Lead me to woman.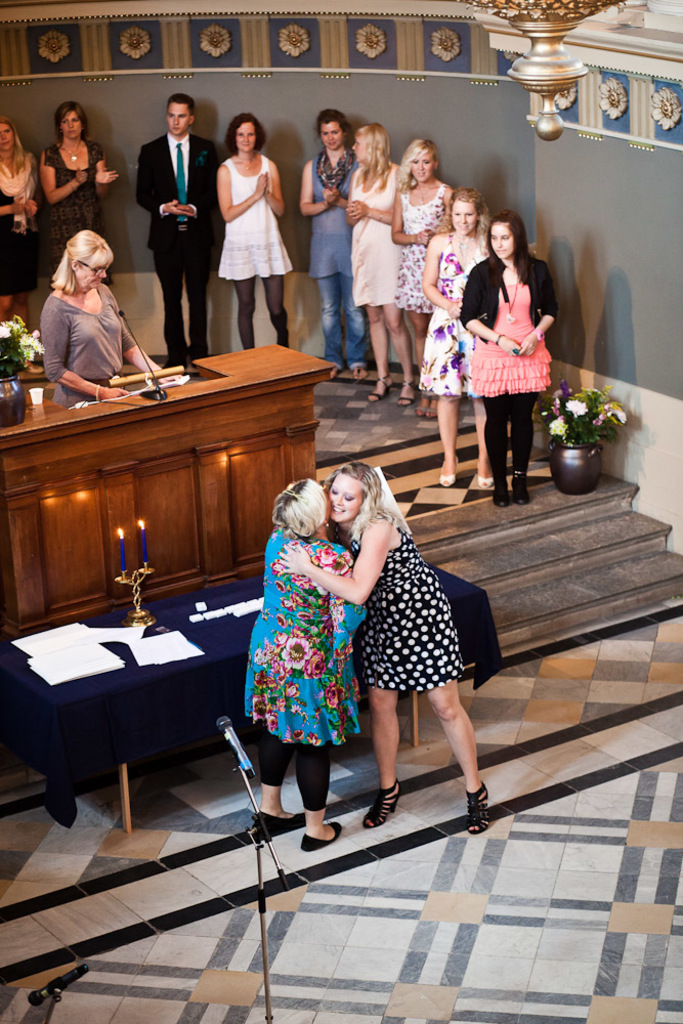
Lead to 0/117/39/325.
